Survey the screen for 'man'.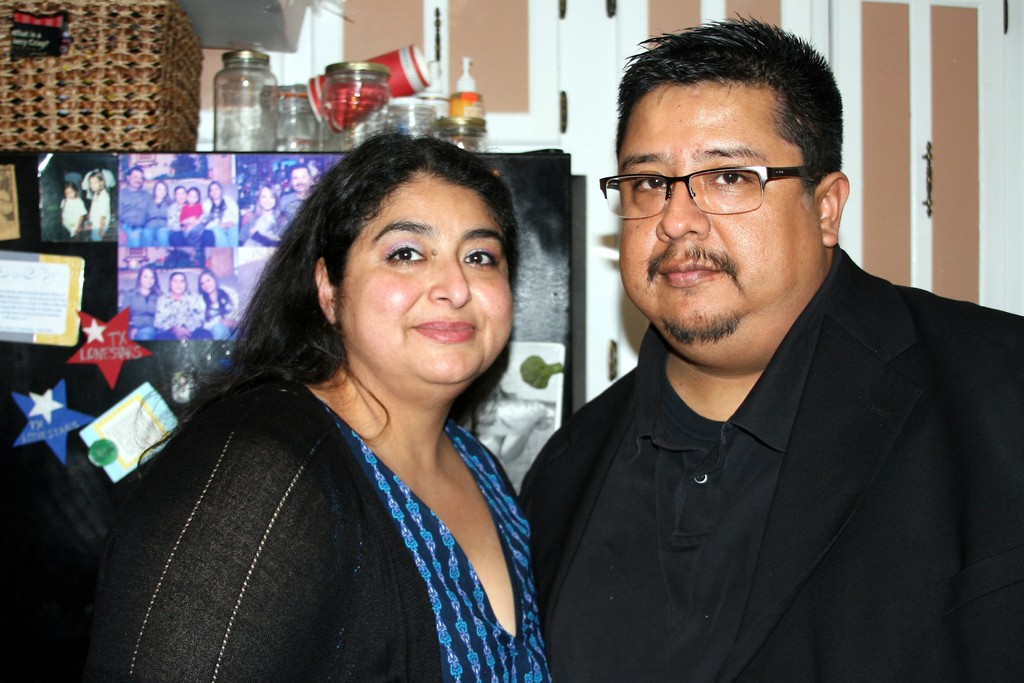
Survey found: x1=501 y1=37 x2=1011 y2=663.
